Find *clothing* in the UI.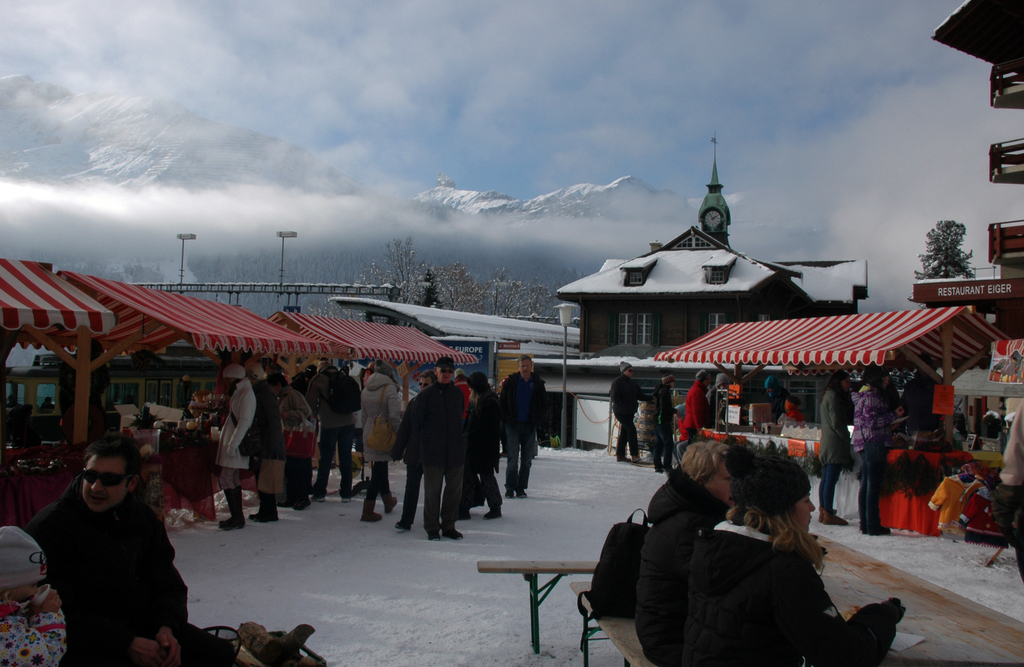
UI element at [824,374,850,460].
